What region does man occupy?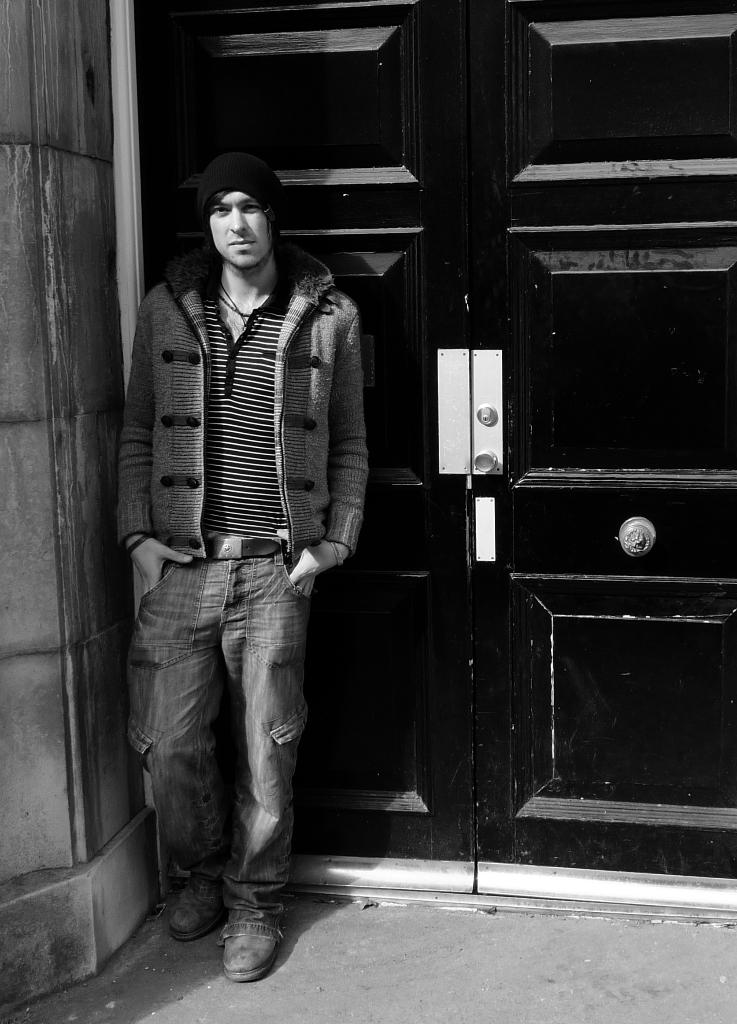
x1=101 y1=123 x2=412 y2=969.
